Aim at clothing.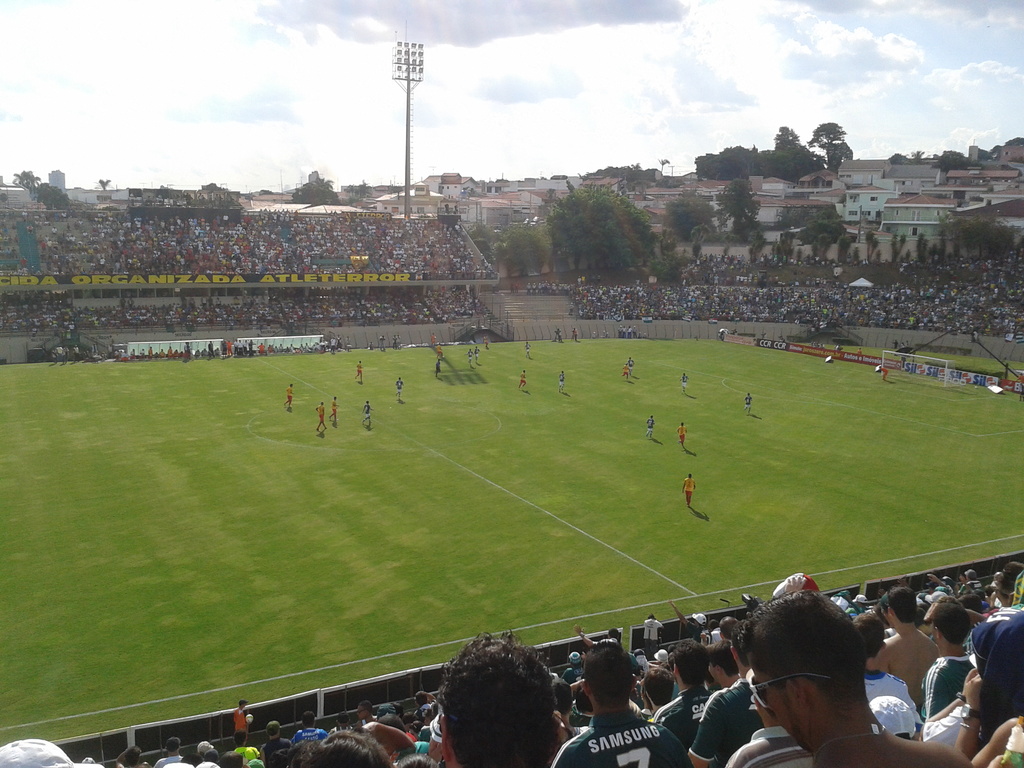
Aimed at left=682, top=622, right=704, bottom=643.
